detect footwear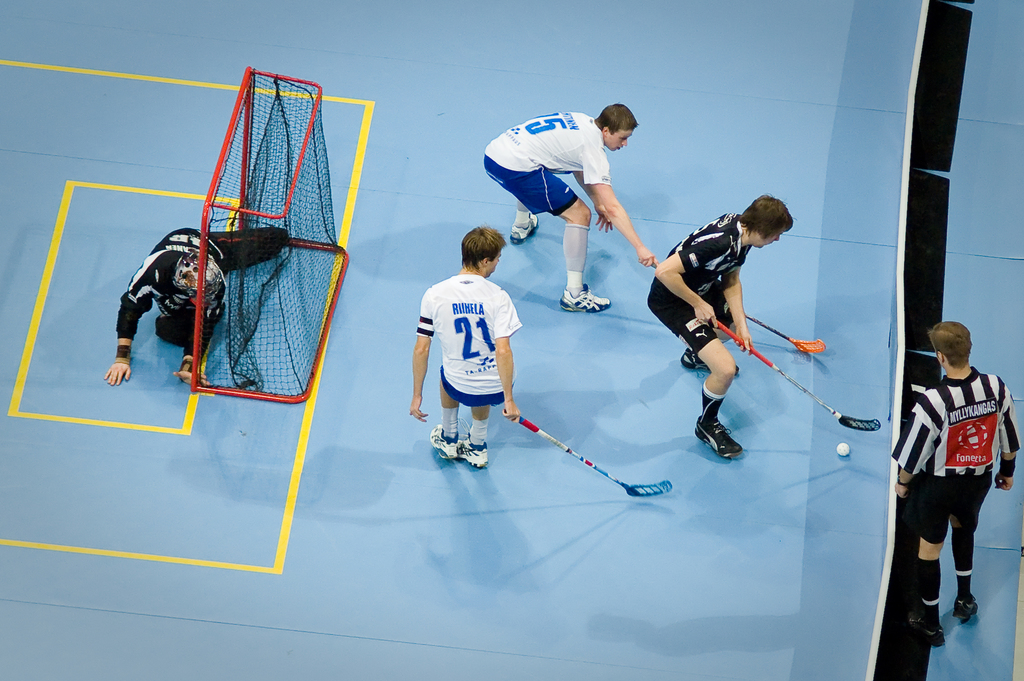
x1=428 y1=422 x2=458 y2=460
